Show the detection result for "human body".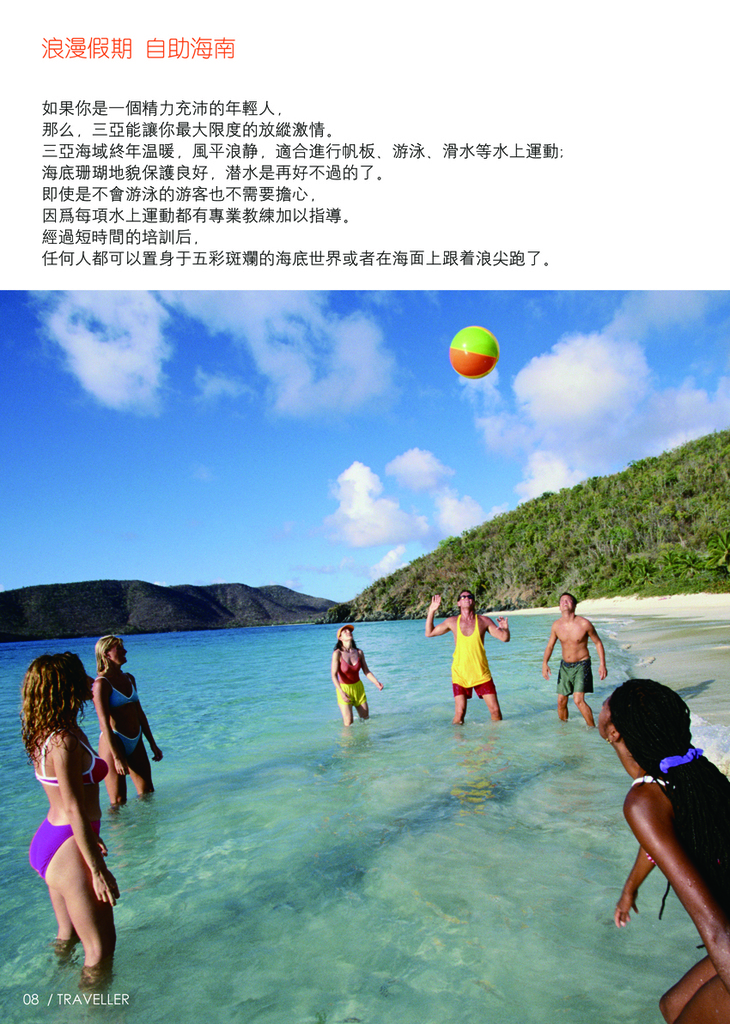
detection(543, 590, 608, 727).
